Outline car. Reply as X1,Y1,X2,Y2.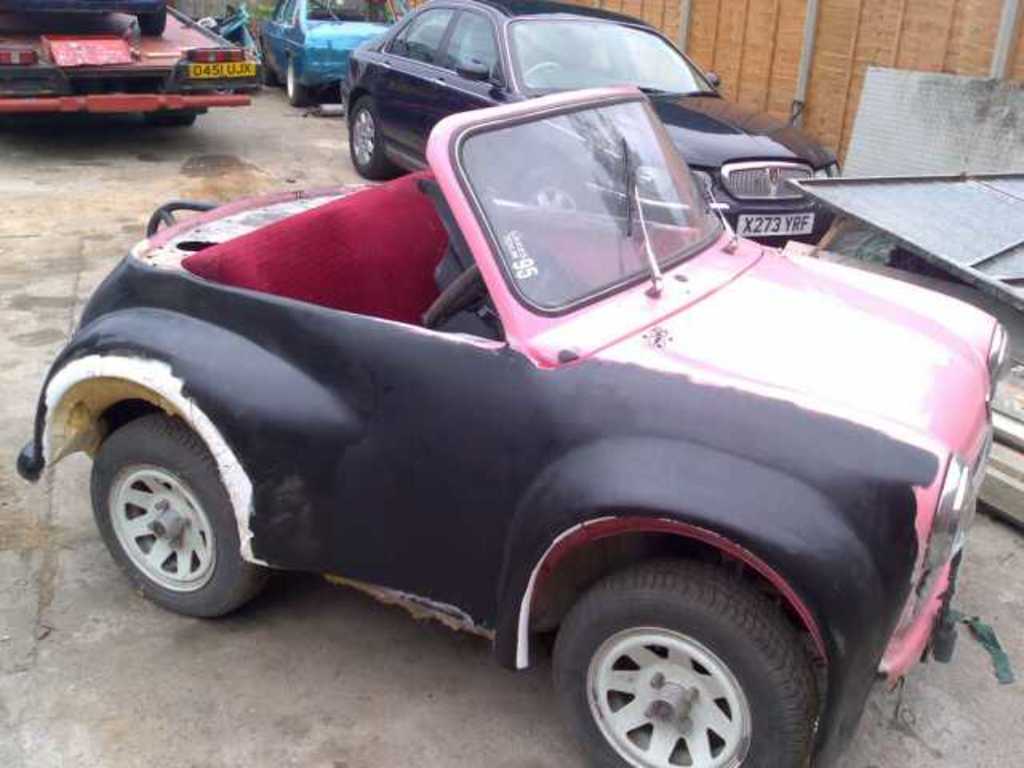
16,85,1019,766.
